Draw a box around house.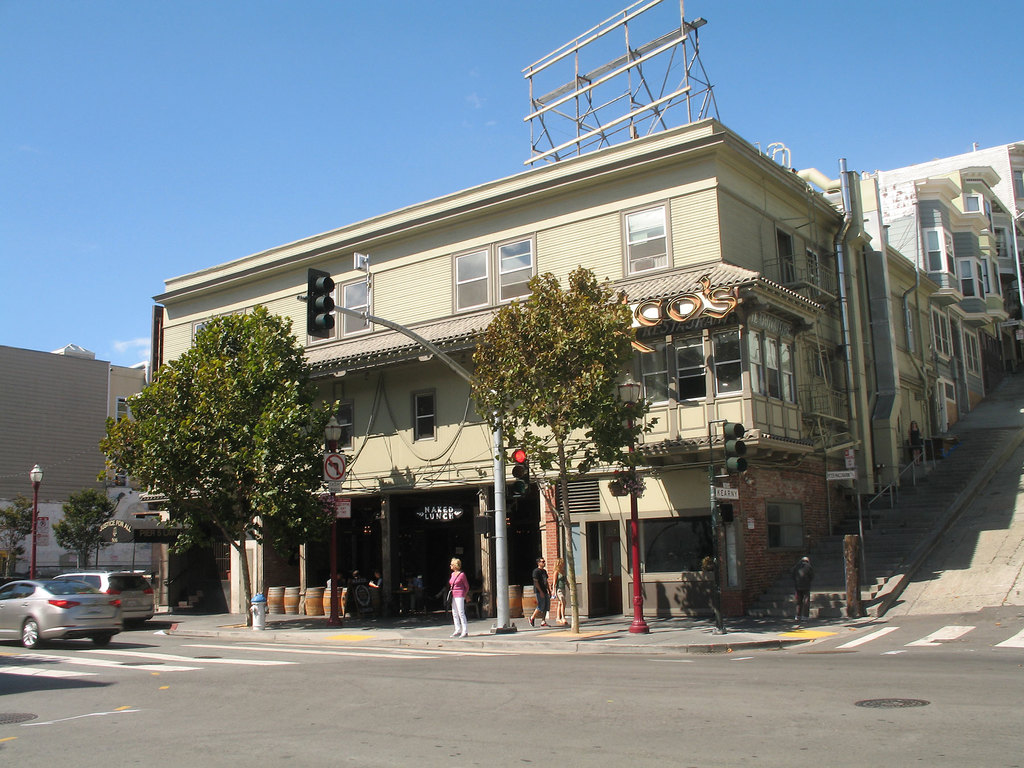
[x1=859, y1=141, x2=1023, y2=422].
